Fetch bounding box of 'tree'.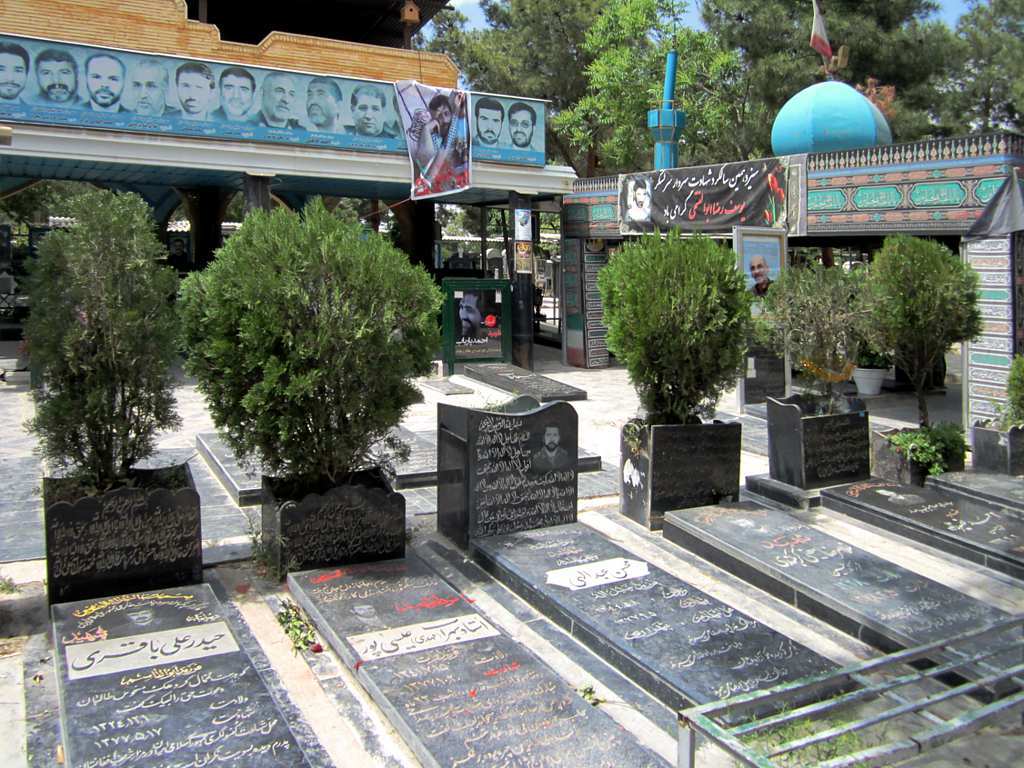
Bbox: crop(861, 230, 981, 432).
